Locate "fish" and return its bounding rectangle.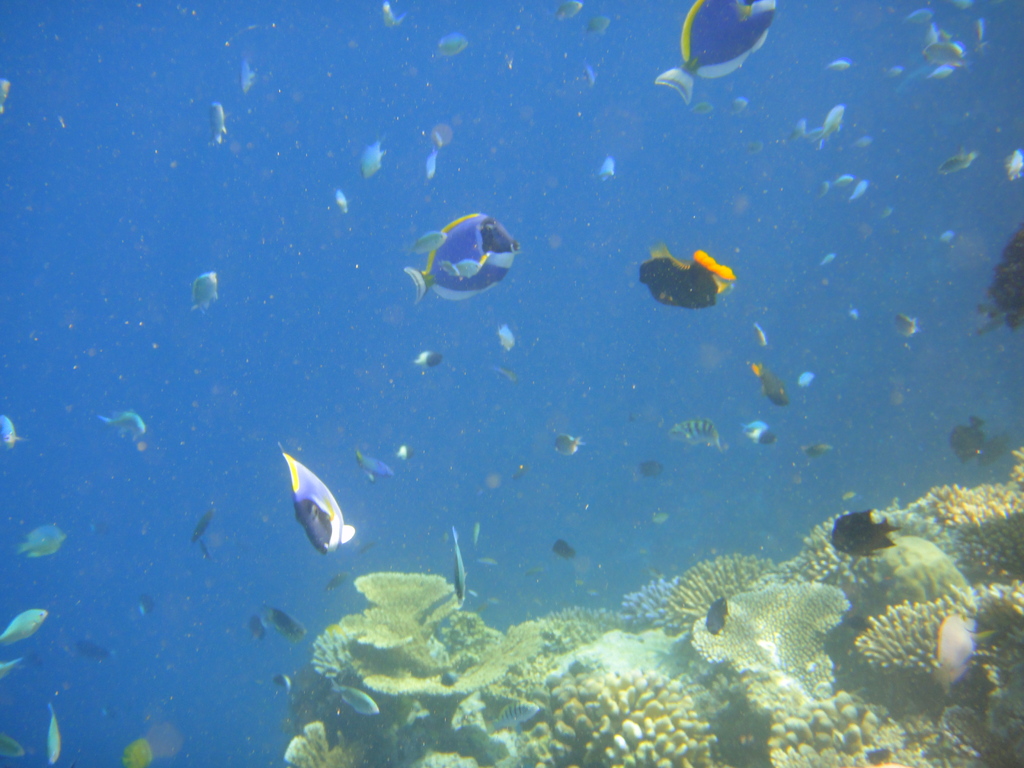
Rect(752, 323, 771, 353).
